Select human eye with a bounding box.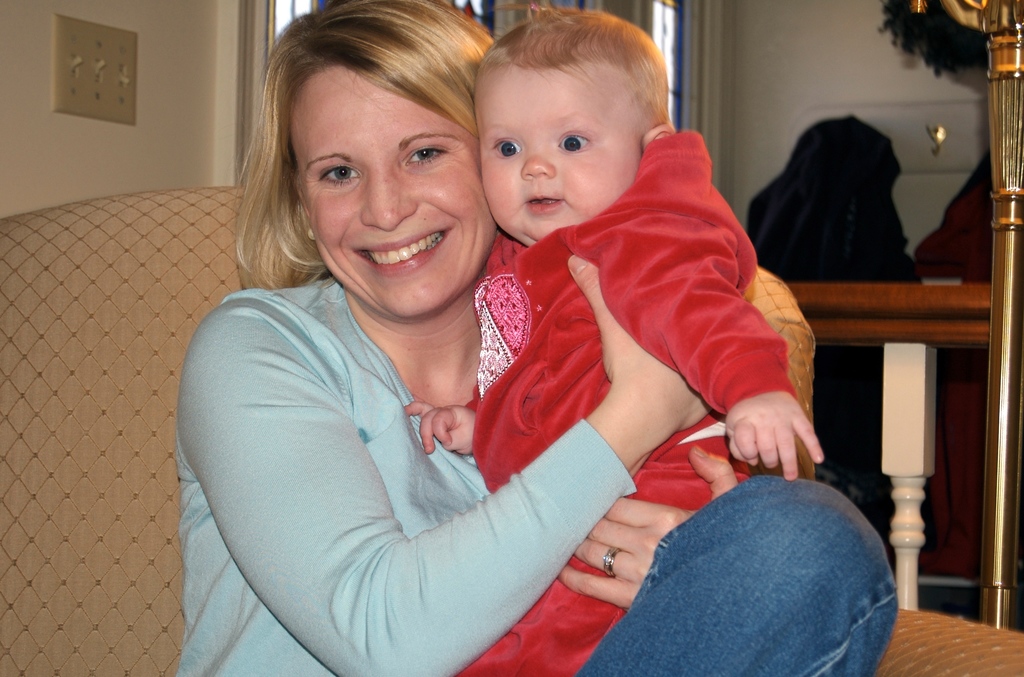
bbox(486, 138, 522, 158).
